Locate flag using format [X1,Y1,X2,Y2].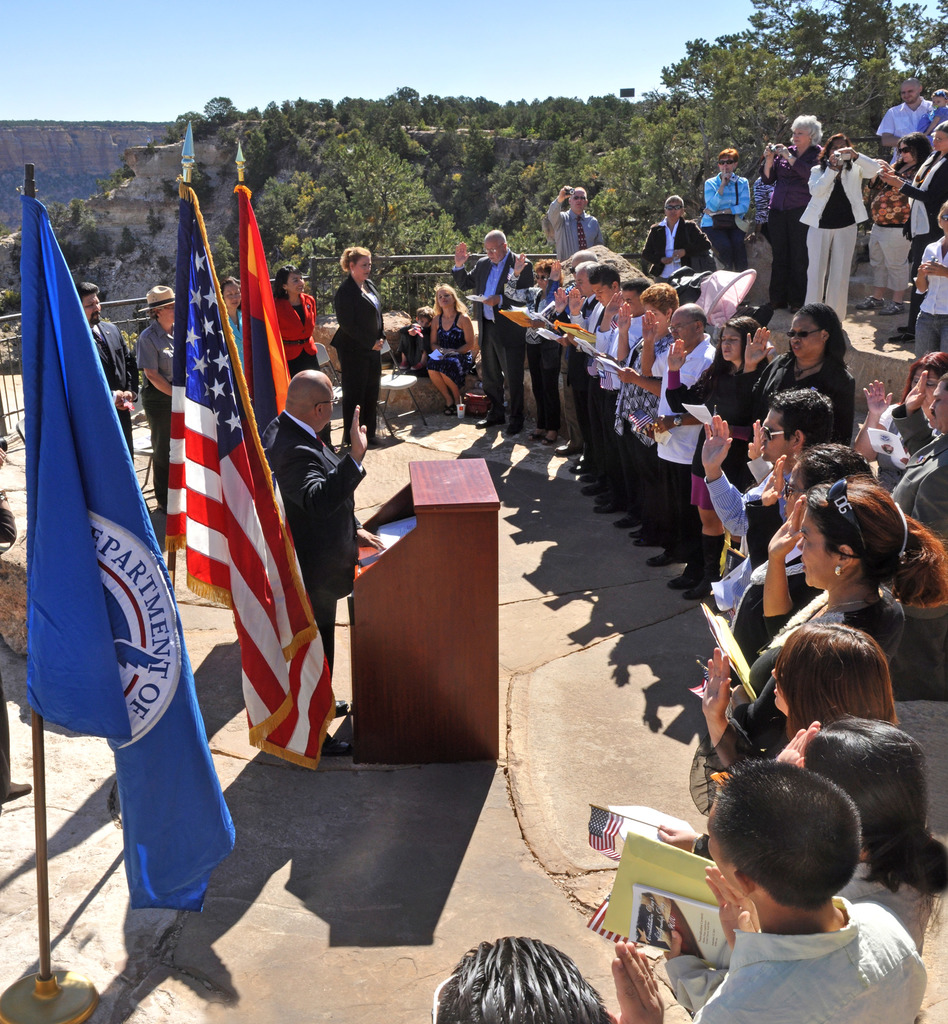
[238,185,296,445].
